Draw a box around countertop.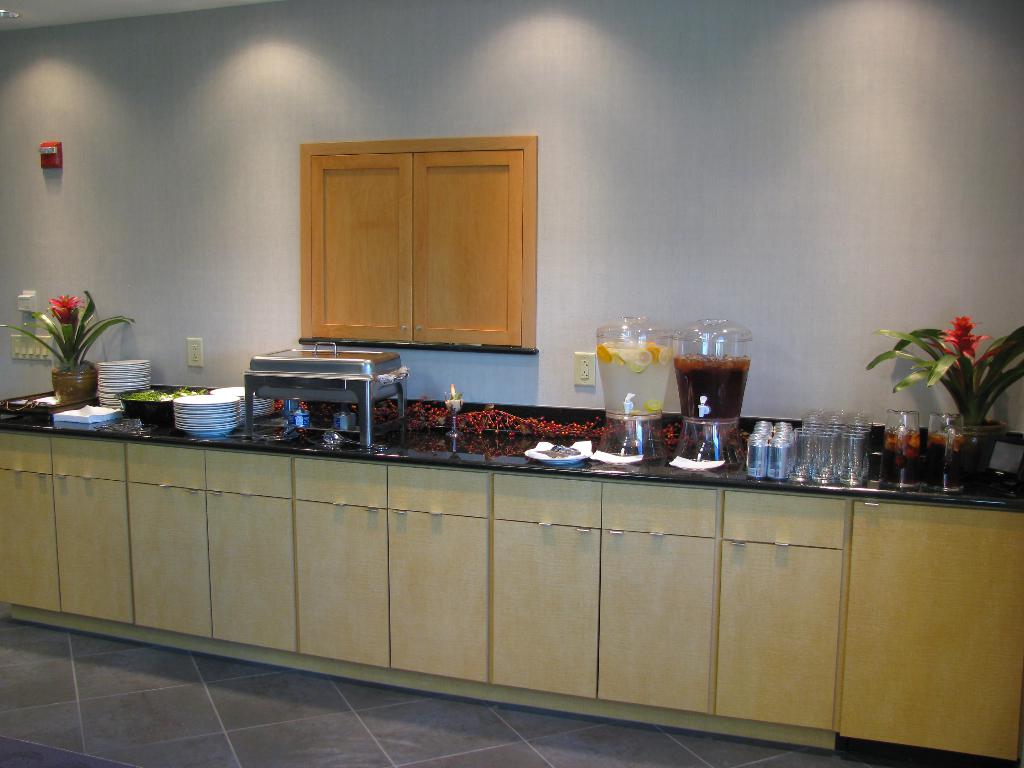
Rect(0, 375, 1023, 767).
